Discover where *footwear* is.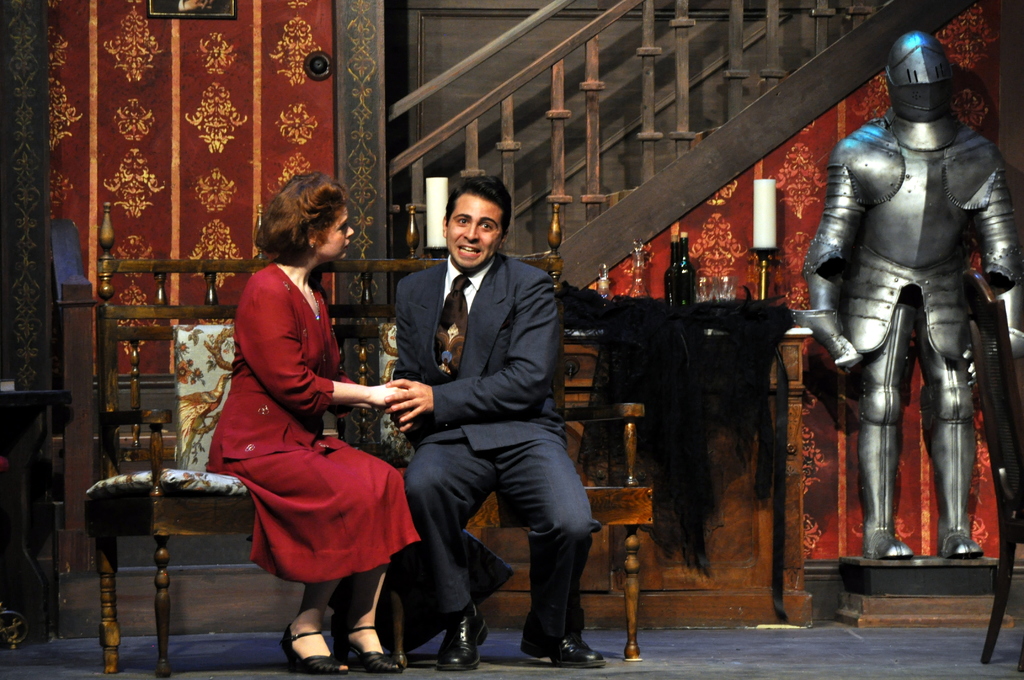
Discovered at {"left": 278, "top": 624, "right": 349, "bottom": 671}.
